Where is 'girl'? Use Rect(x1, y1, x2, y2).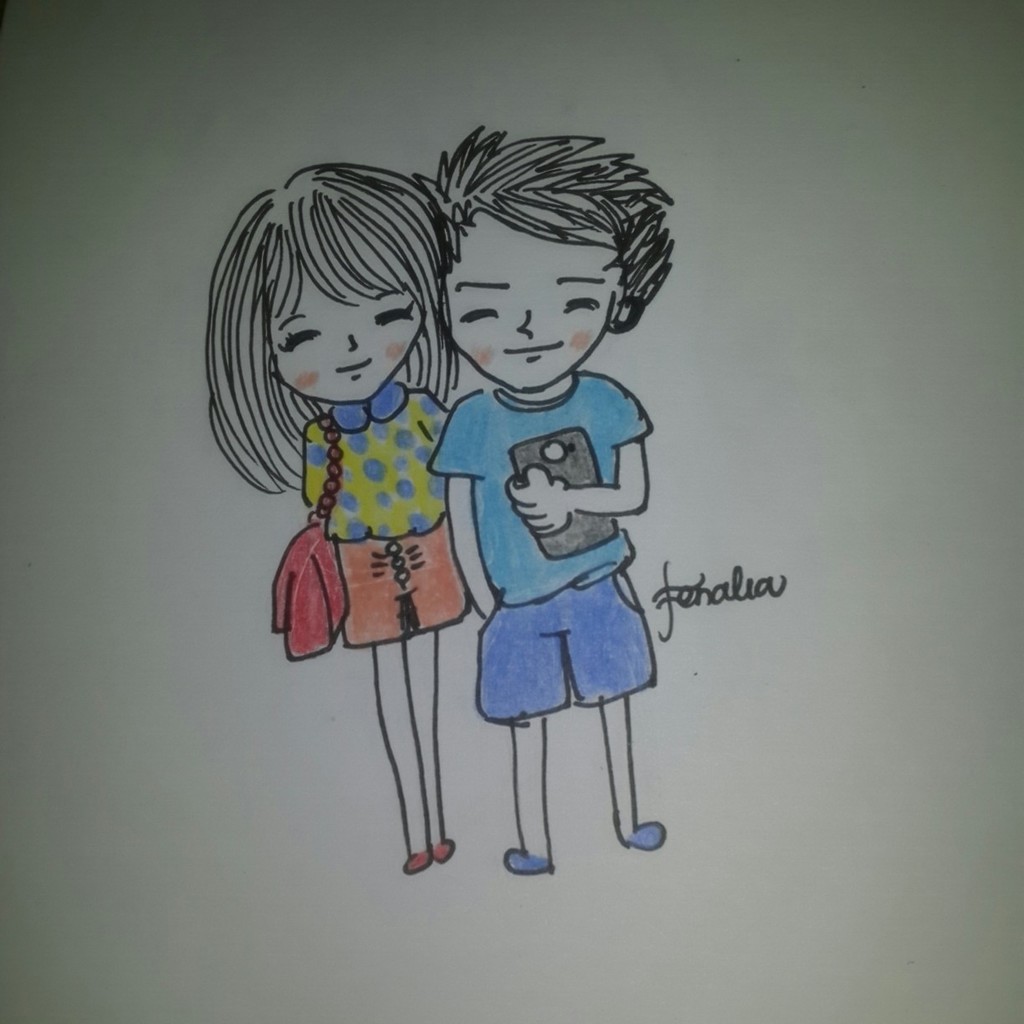
Rect(204, 154, 473, 875).
